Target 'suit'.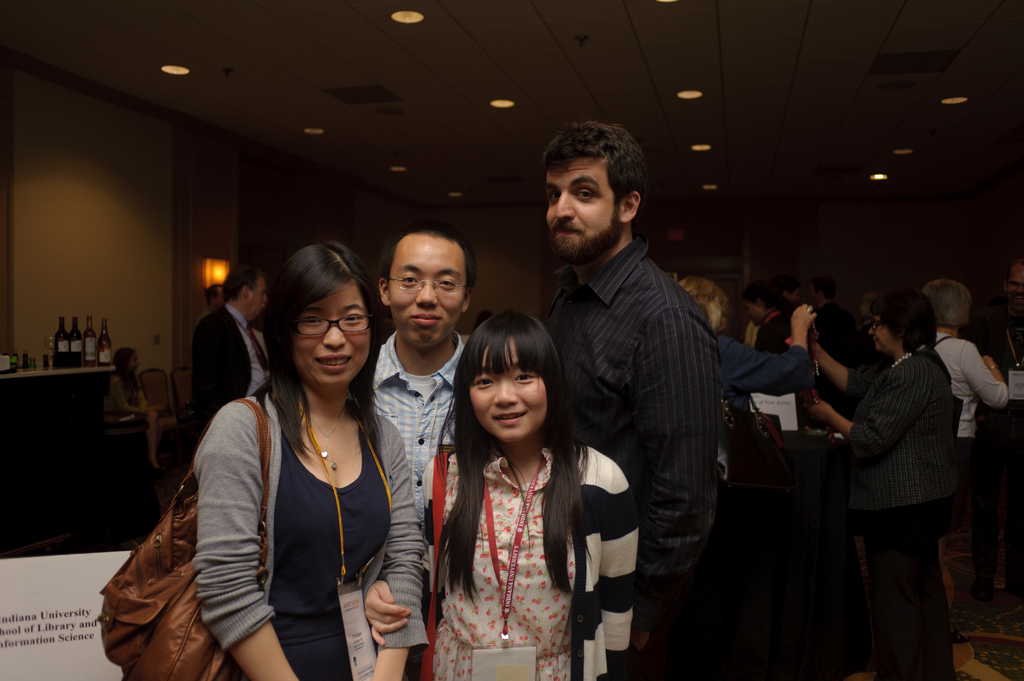
Target region: bbox(183, 307, 274, 449).
